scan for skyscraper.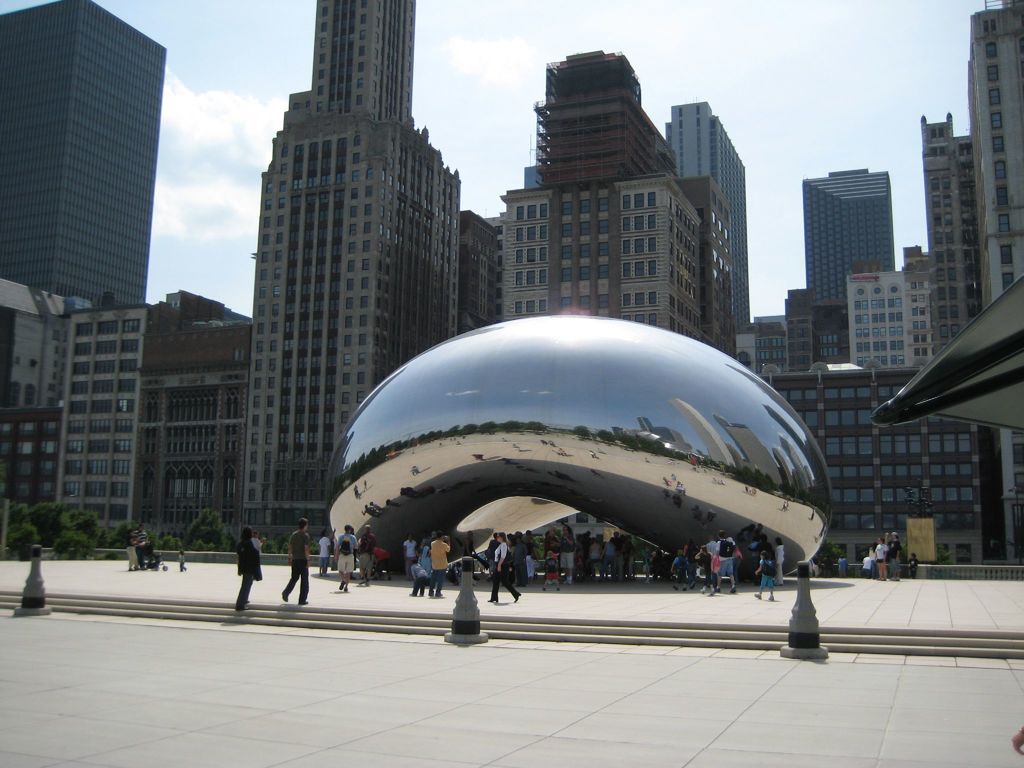
Scan result: region(653, 99, 759, 335).
